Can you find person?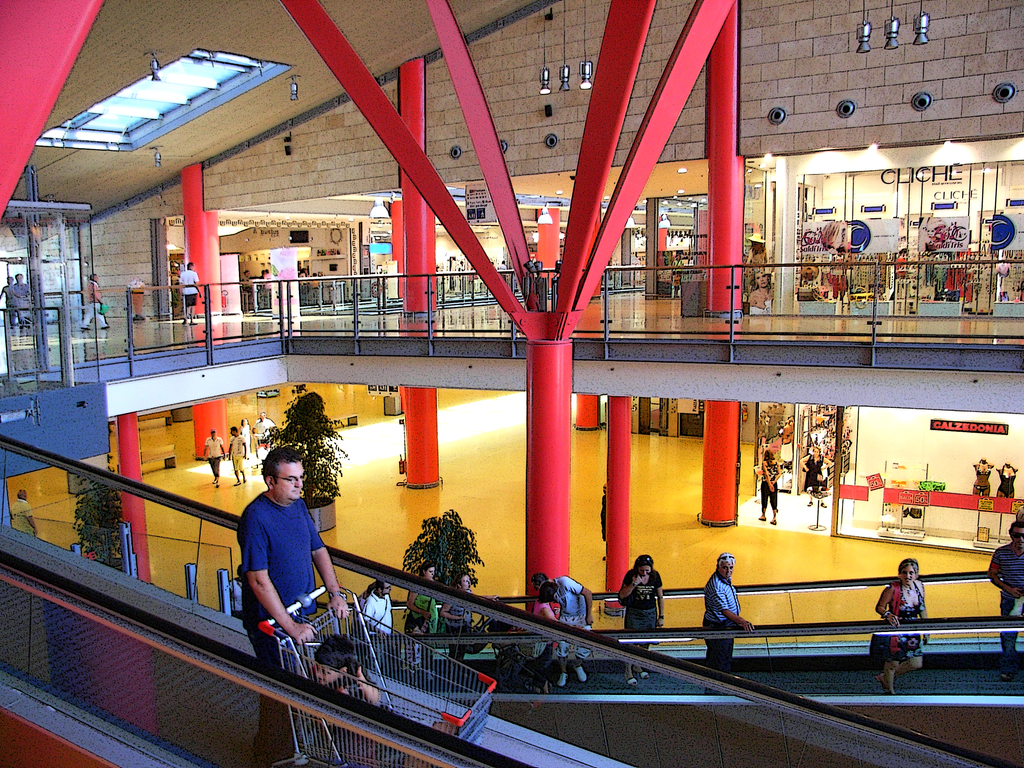
Yes, bounding box: bbox=[225, 427, 252, 485].
